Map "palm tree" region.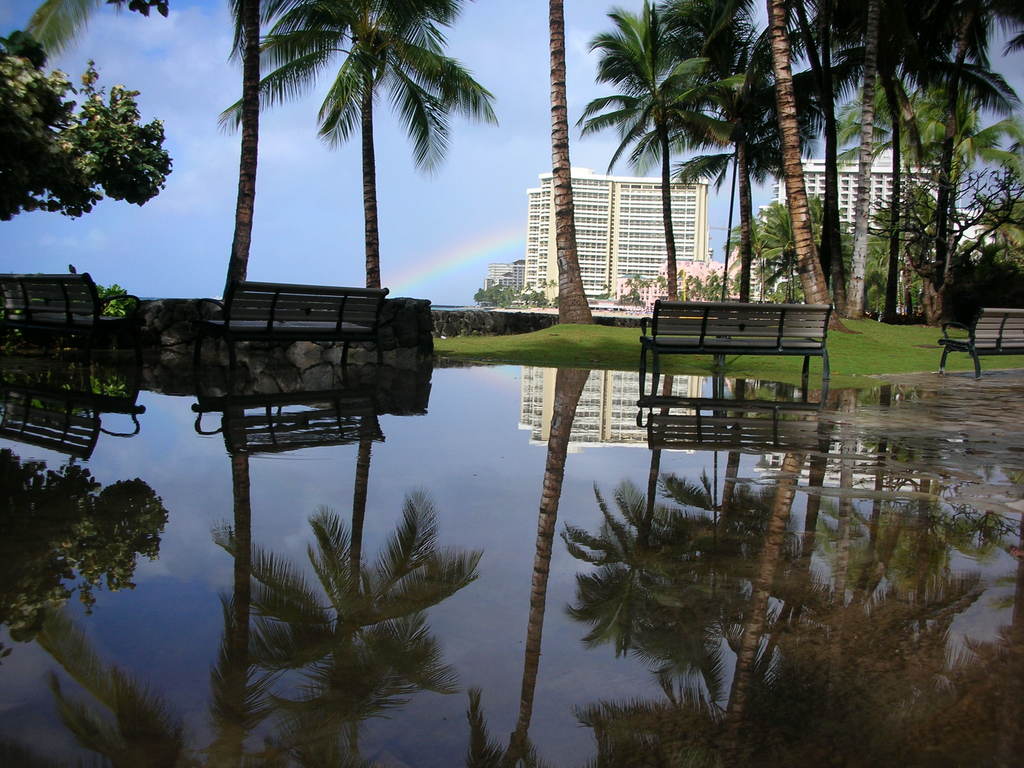
Mapped to region(770, 199, 810, 303).
